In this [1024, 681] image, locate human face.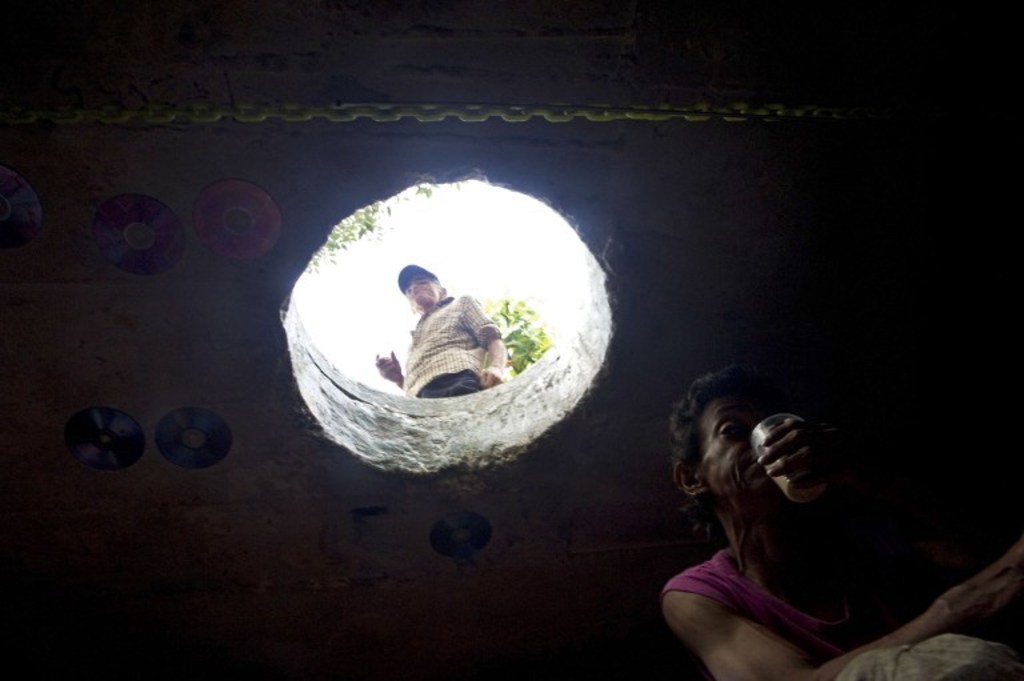
Bounding box: <region>696, 396, 776, 496</region>.
